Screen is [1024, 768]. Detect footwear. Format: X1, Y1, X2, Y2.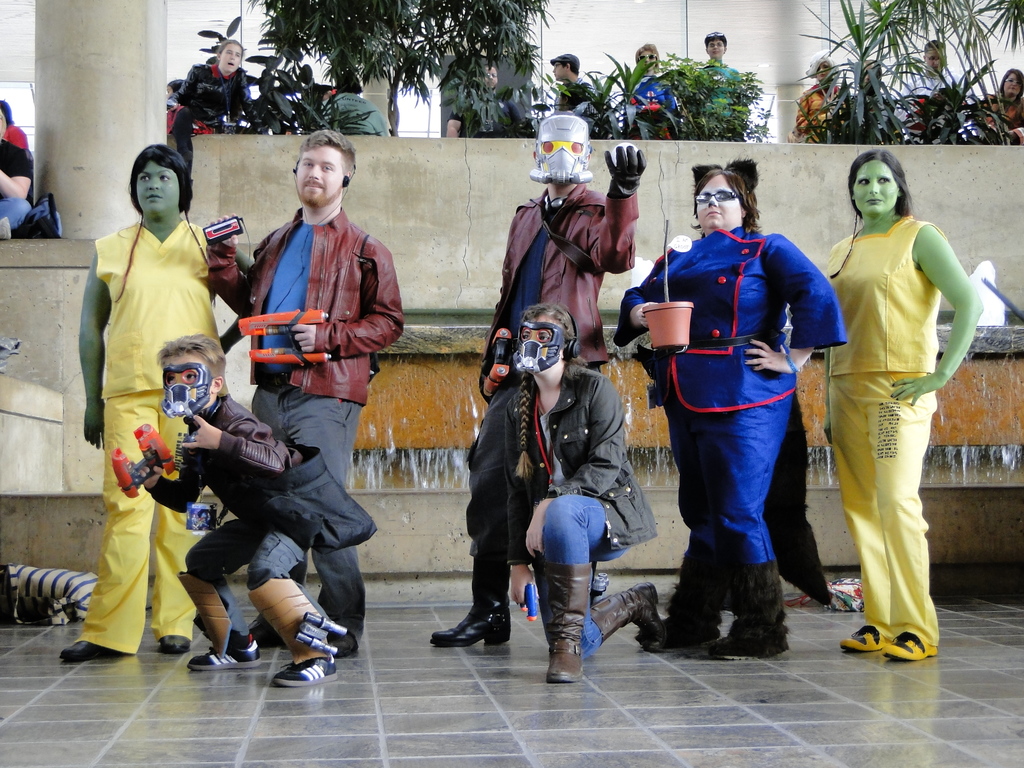
838, 618, 888, 655.
